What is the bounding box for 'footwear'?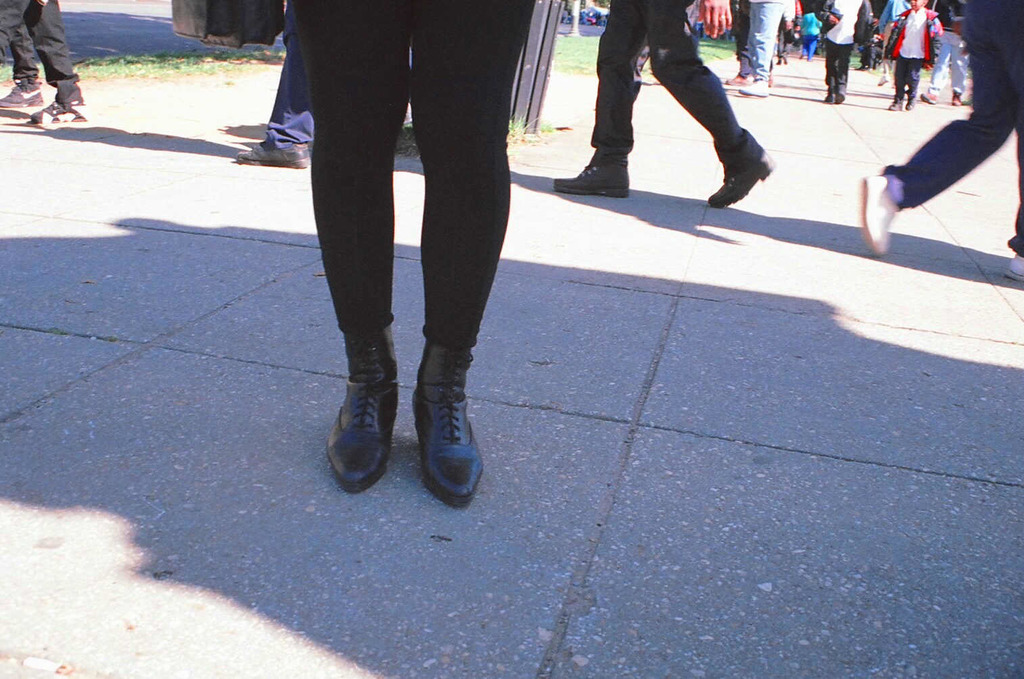
1008, 246, 1023, 287.
